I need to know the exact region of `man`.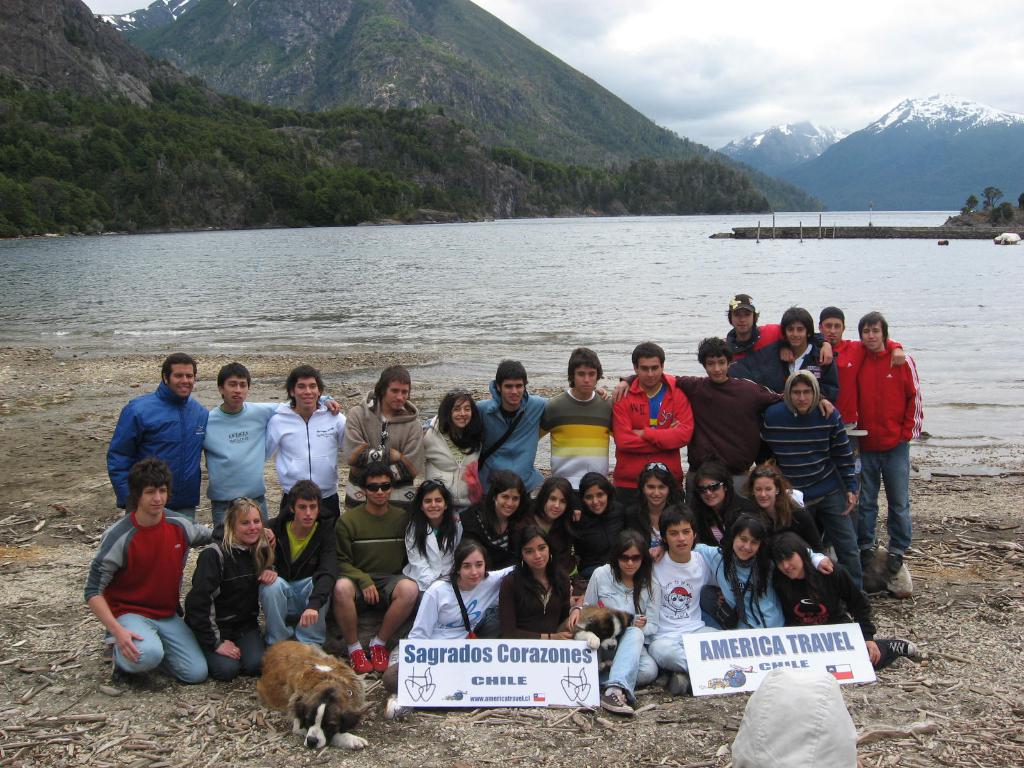
Region: (x1=758, y1=372, x2=867, y2=595).
